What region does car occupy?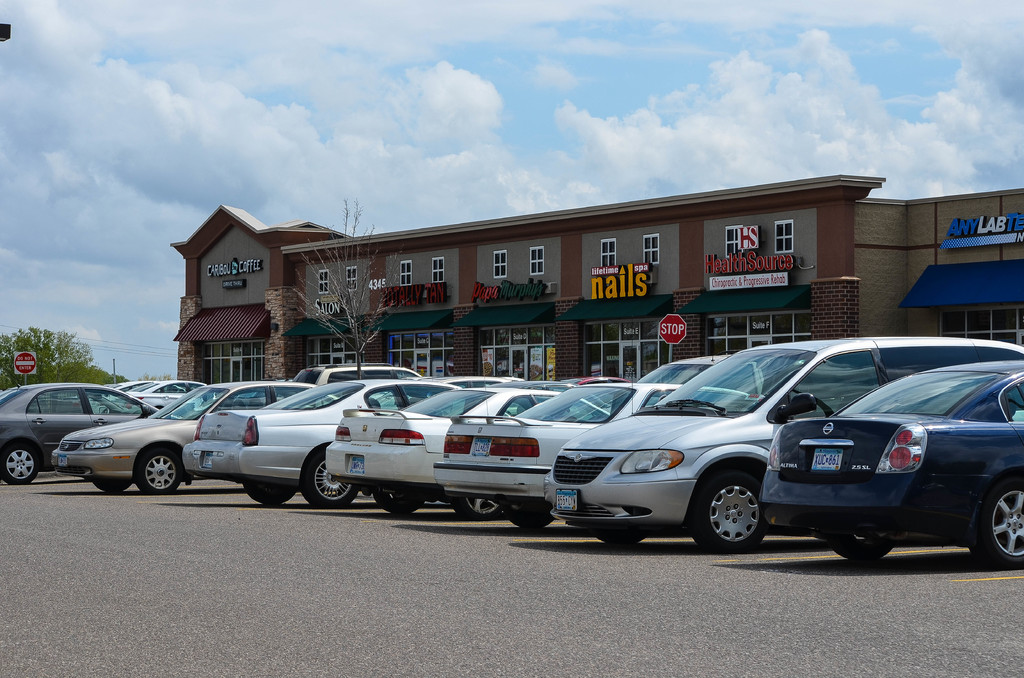
<region>545, 334, 1023, 554</region>.
